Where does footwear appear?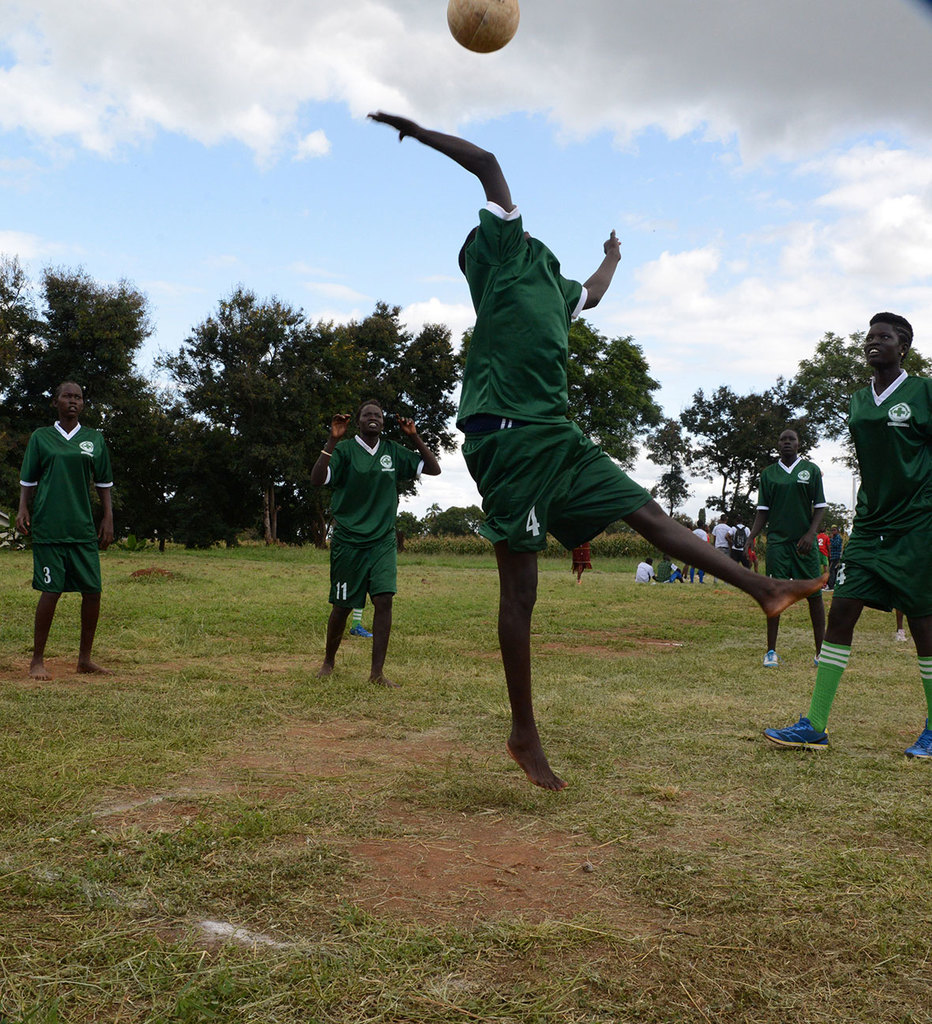
Appears at rect(343, 621, 370, 637).
